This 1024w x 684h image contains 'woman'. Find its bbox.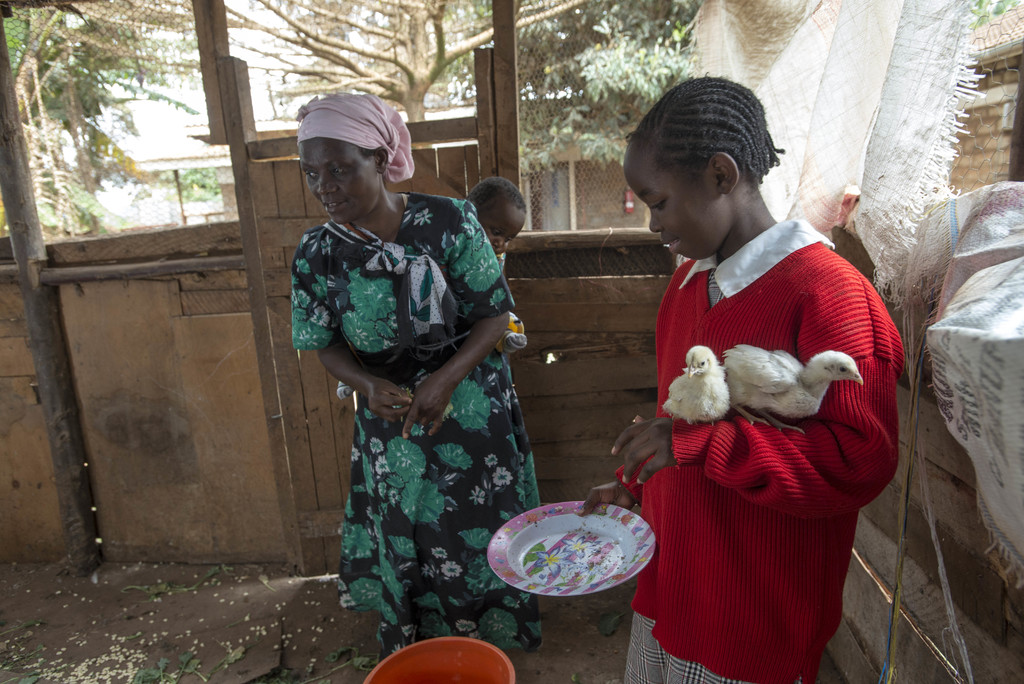
{"x1": 268, "y1": 57, "x2": 524, "y2": 683}.
